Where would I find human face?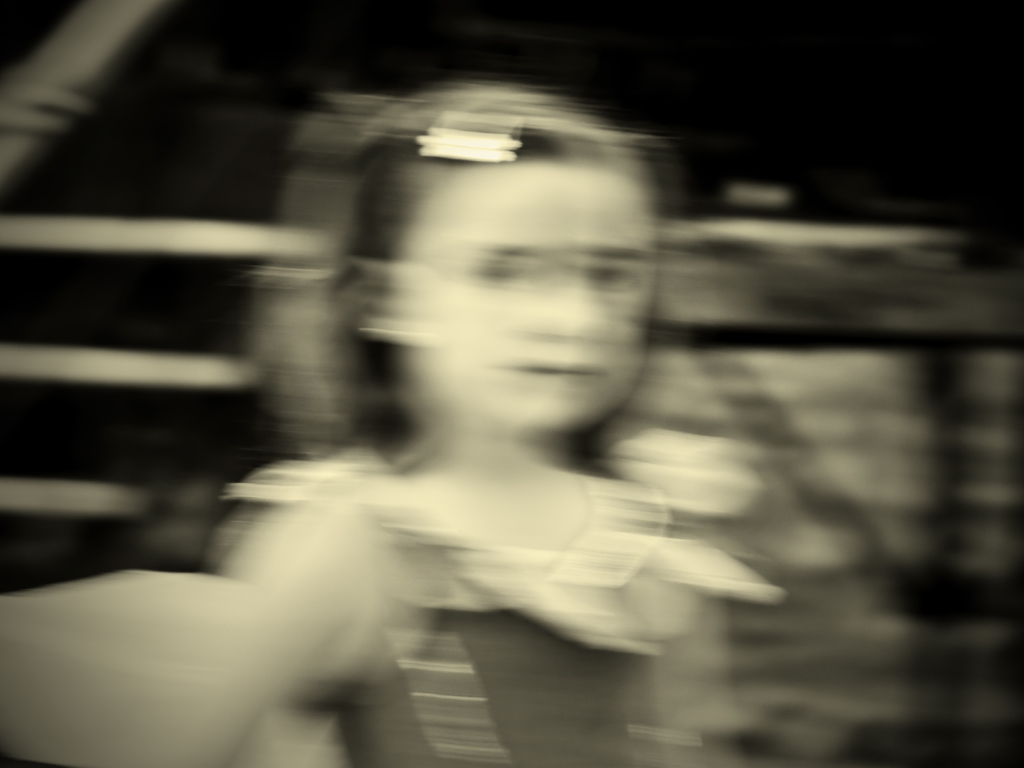
At <box>403,159,665,428</box>.
